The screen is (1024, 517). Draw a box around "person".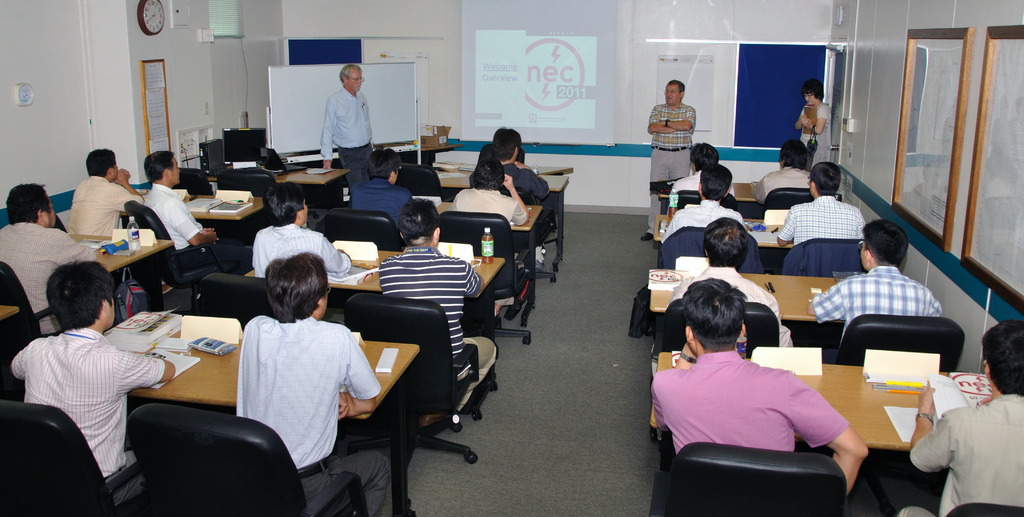
box(141, 149, 252, 270).
